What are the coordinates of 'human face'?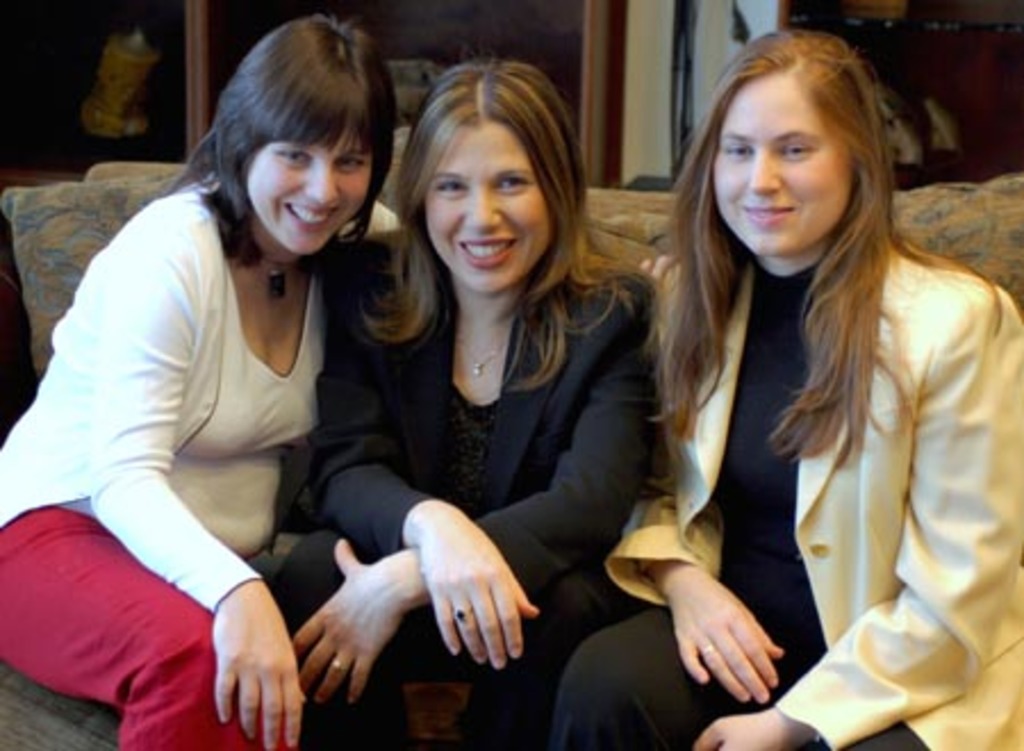
712, 77, 853, 264.
